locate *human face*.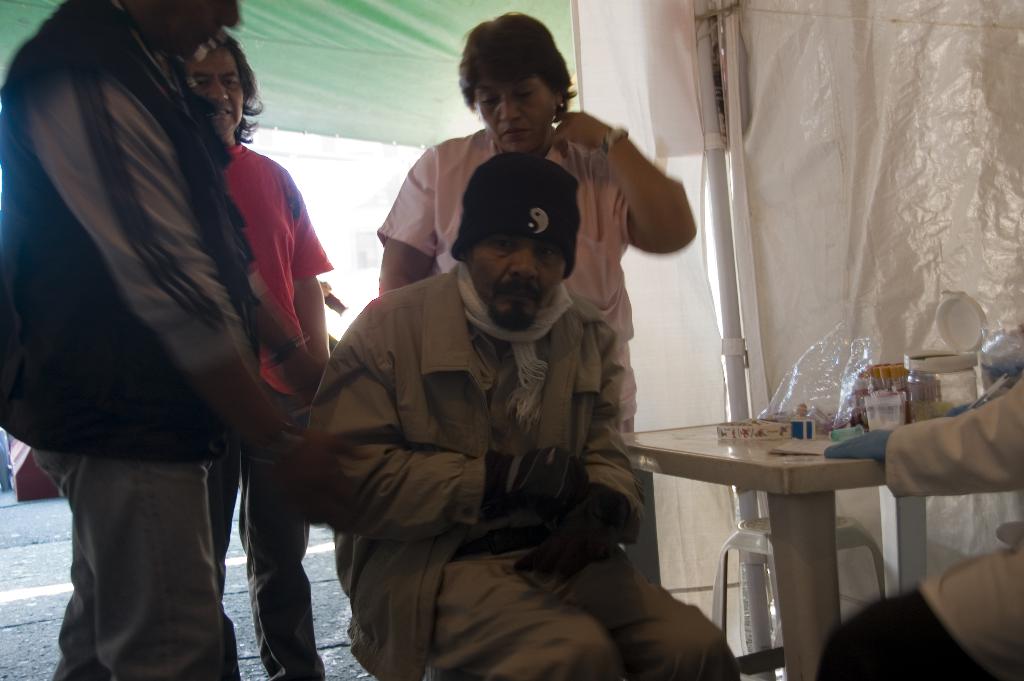
Bounding box: x1=472 y1=232 x2=566 y2=330.
